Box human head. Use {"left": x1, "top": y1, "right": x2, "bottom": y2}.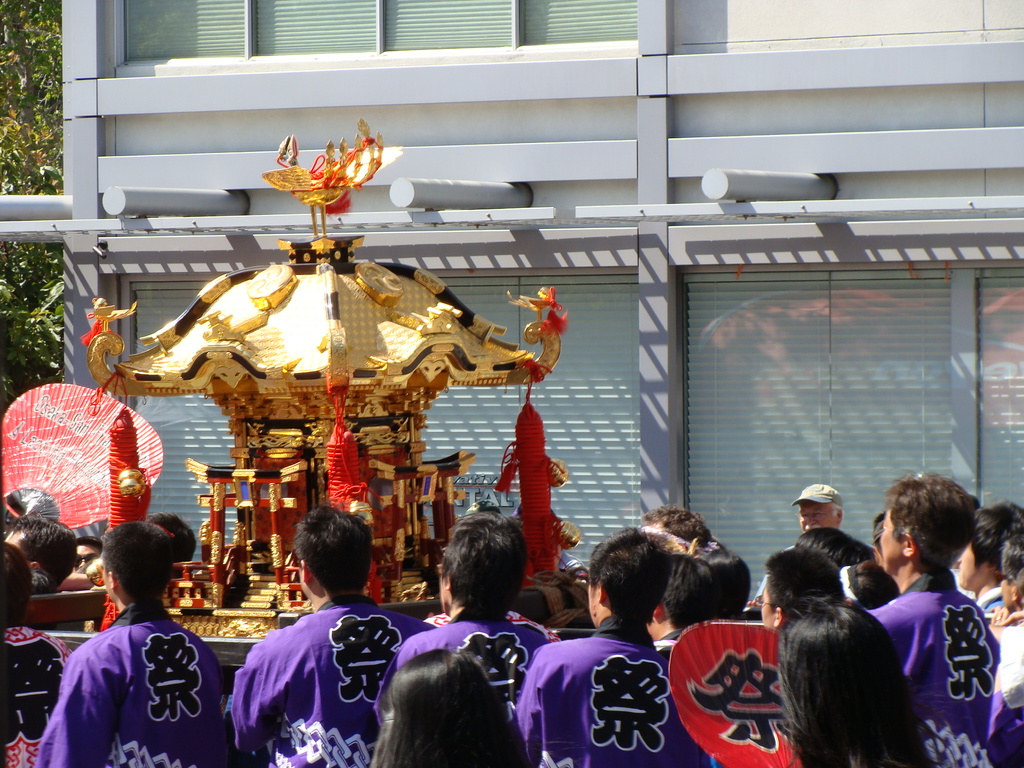
{"left": 796, "top": 483, "right": 842, "bottom": 531}.
